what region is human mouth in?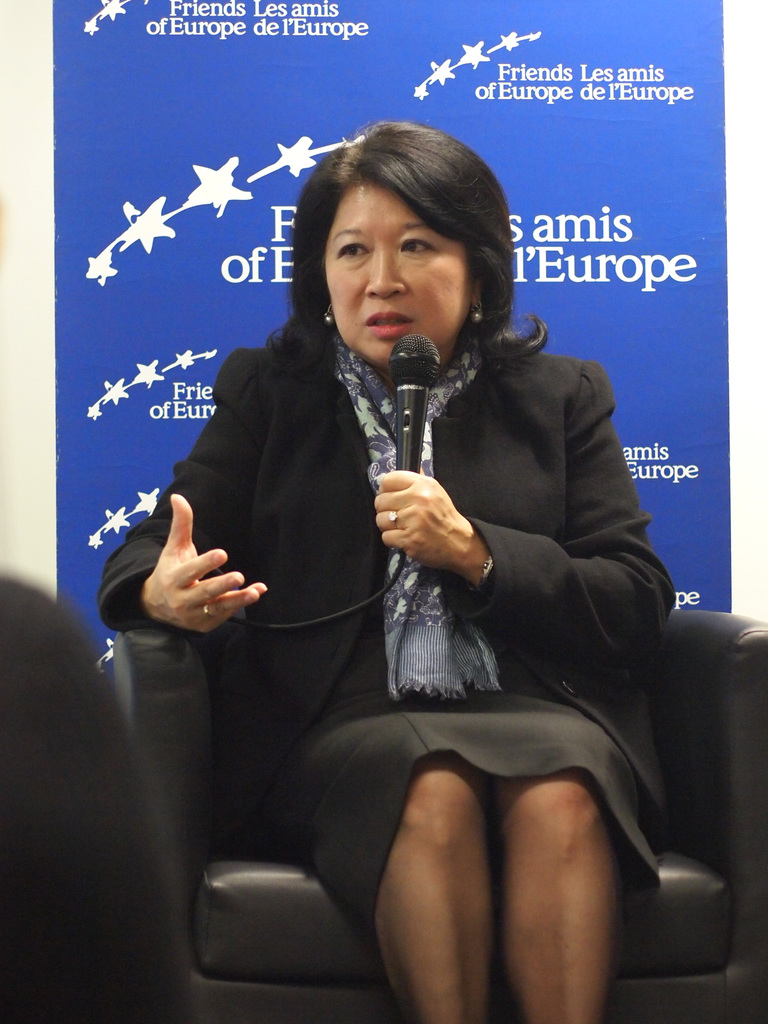
left=362, top=310, right=413, bottom=337.
